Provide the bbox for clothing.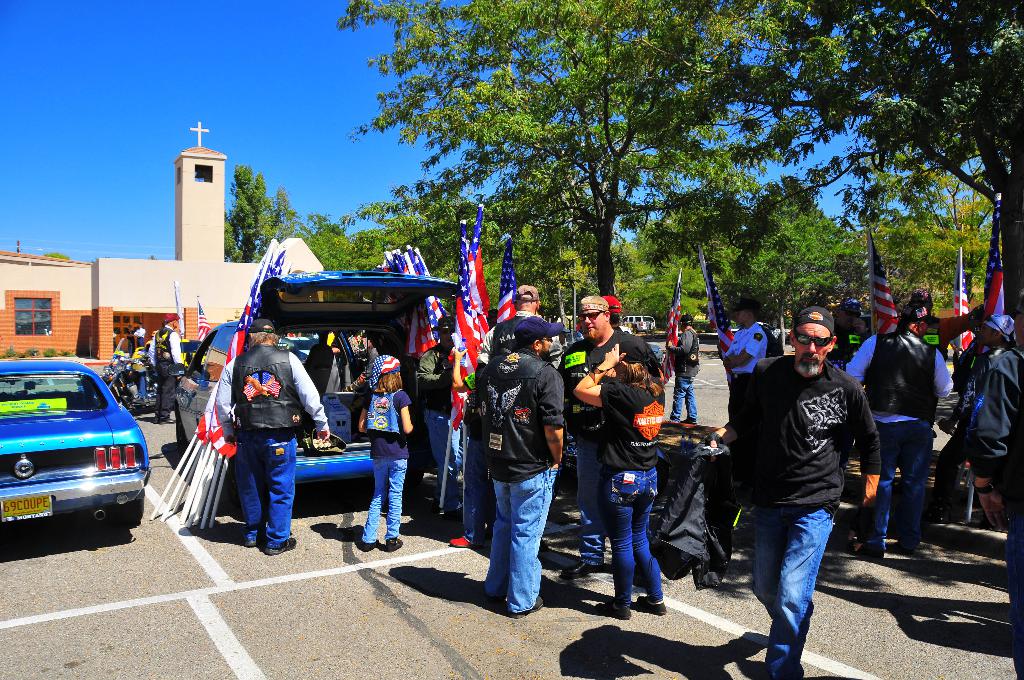
970, 339, 1023, 679.
